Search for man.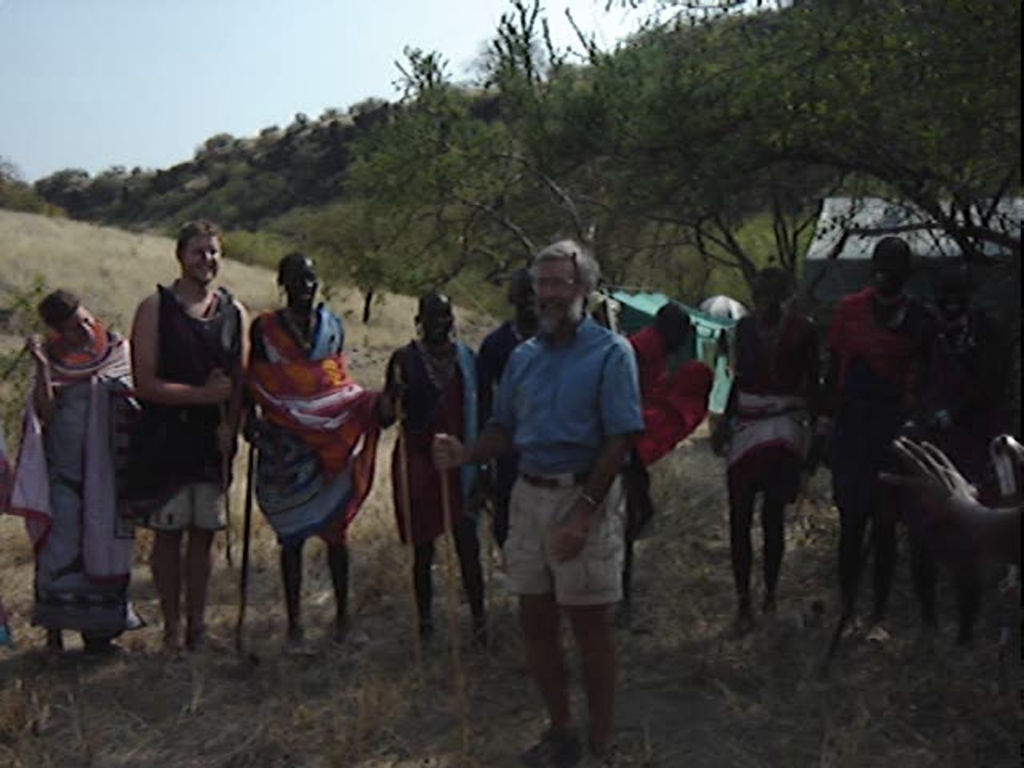
Found at pyautogui.locateOnScreen(472, 266, 550, 552).
